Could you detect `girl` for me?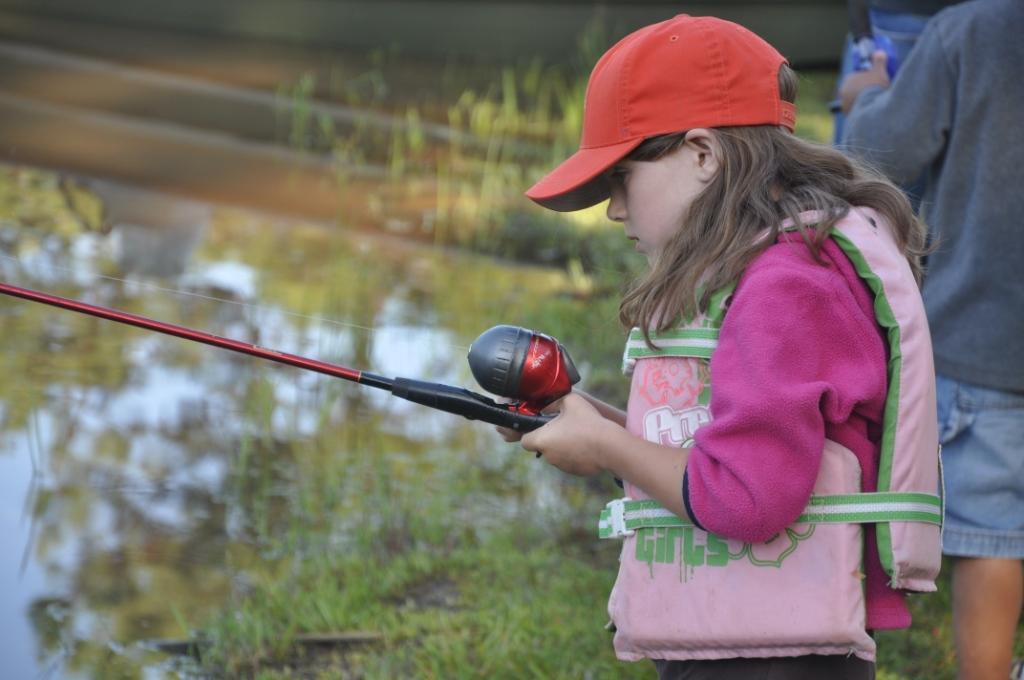
Detection result: 485, 8, 945, 679.
